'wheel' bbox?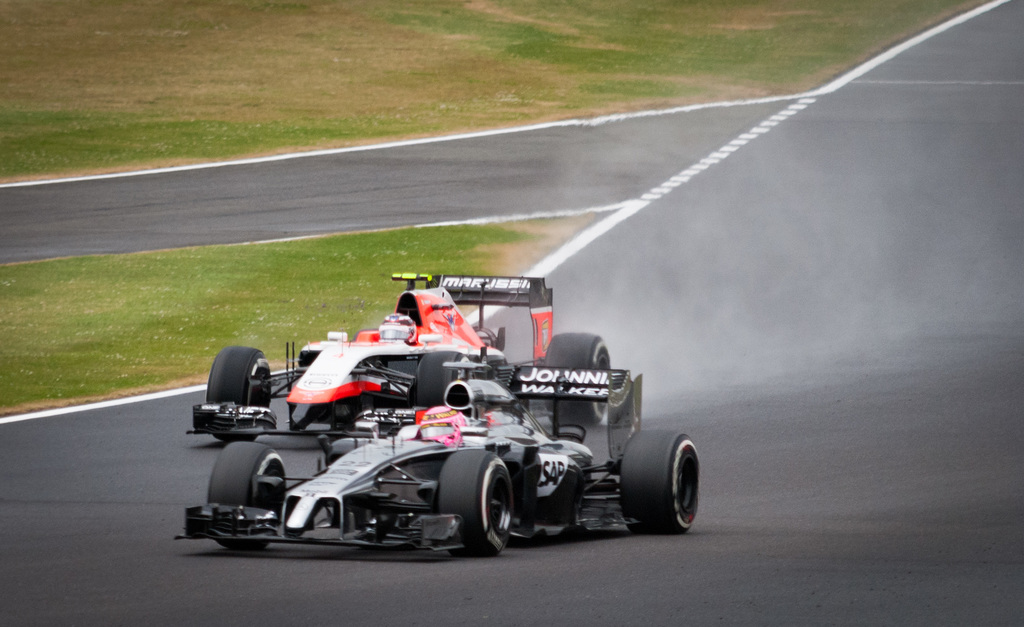
region(619, 430, 699, 535)
